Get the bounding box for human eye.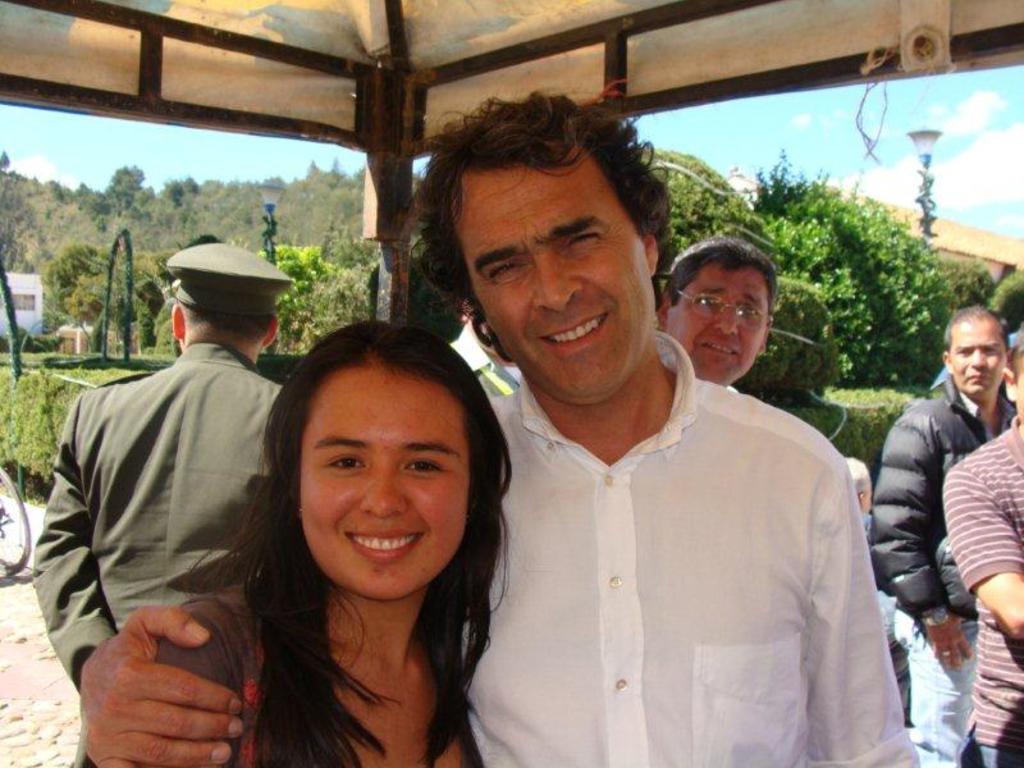
bbox=(736, 305, 758, 319).
